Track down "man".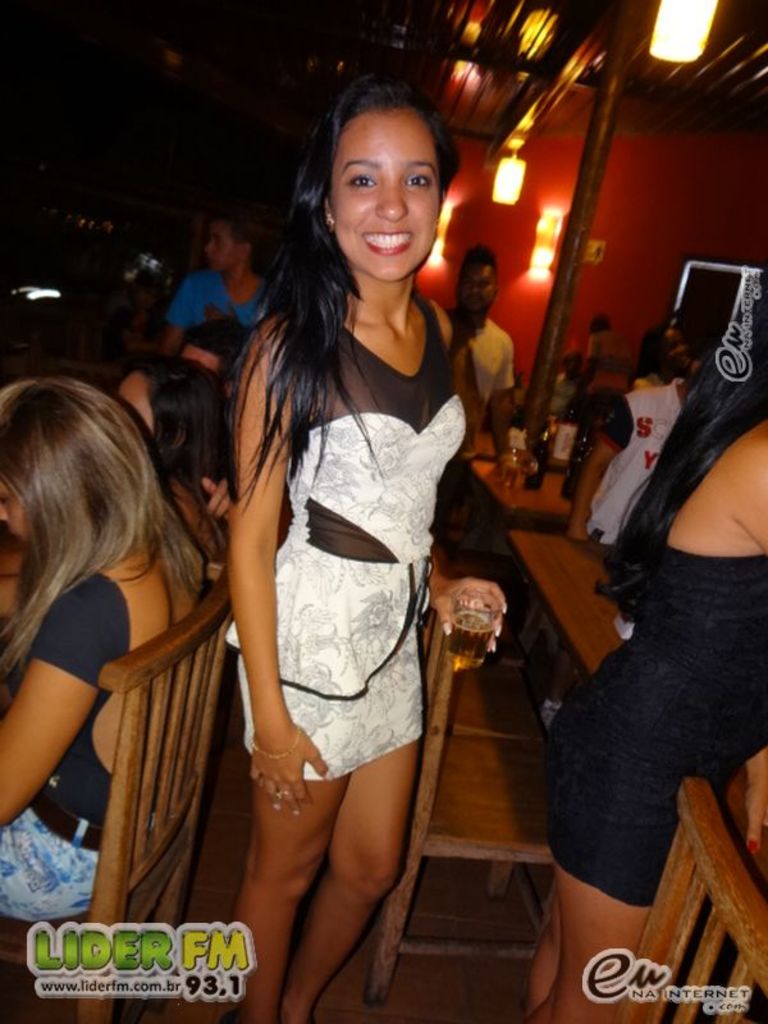
Tracked to pyautogui.locateOnScreen(442, 242, 541, 495).
